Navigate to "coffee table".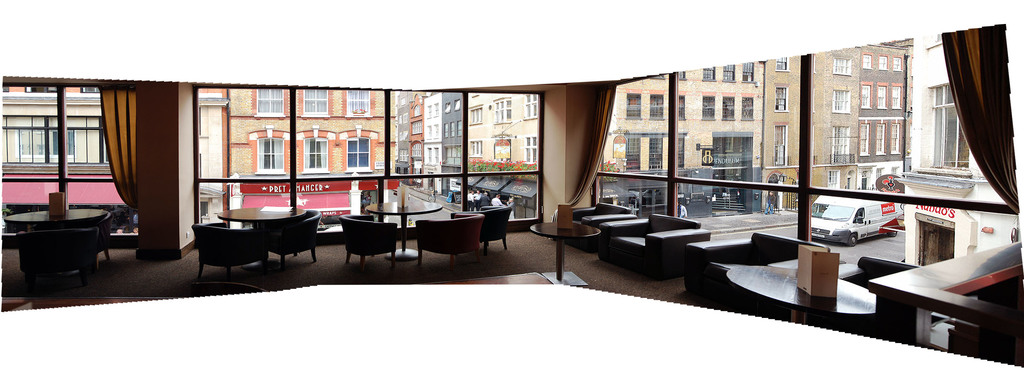
Navigation target: (x1=219, y1=203, x2=301, y2=276).
